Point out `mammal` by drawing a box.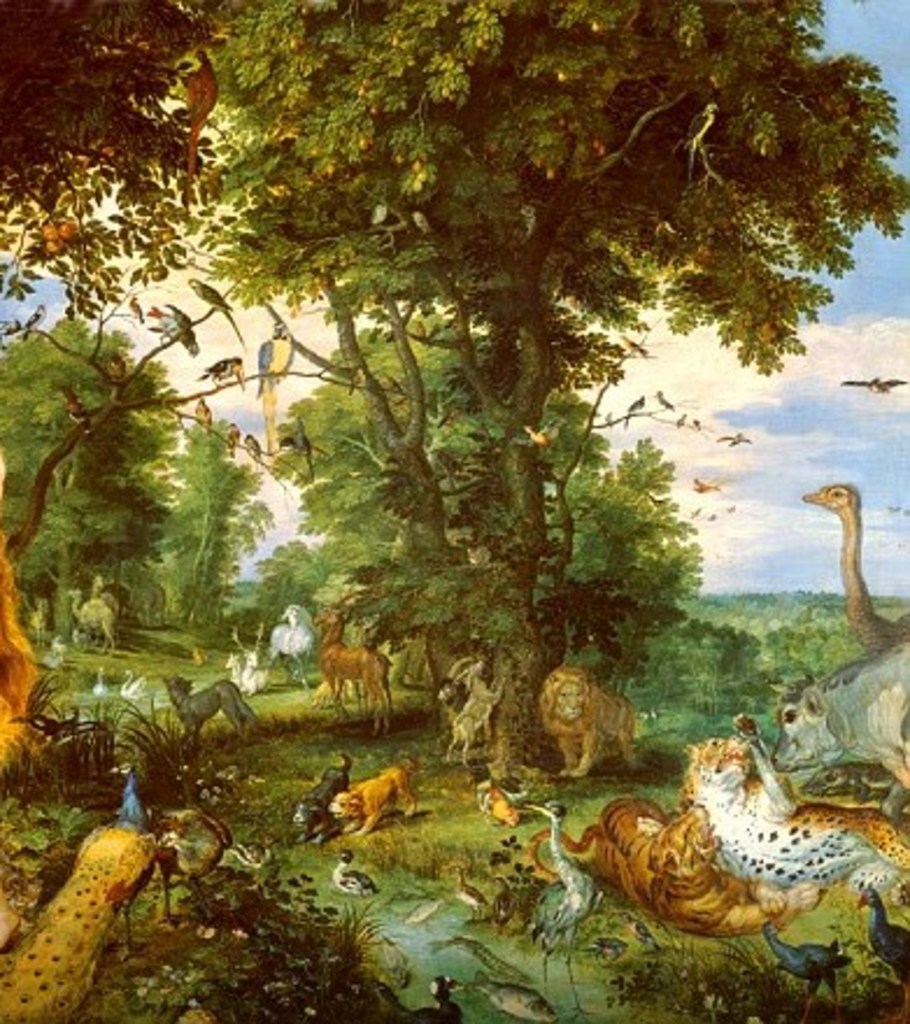
<bbox>286, 766, 349, 840</bbox>.
